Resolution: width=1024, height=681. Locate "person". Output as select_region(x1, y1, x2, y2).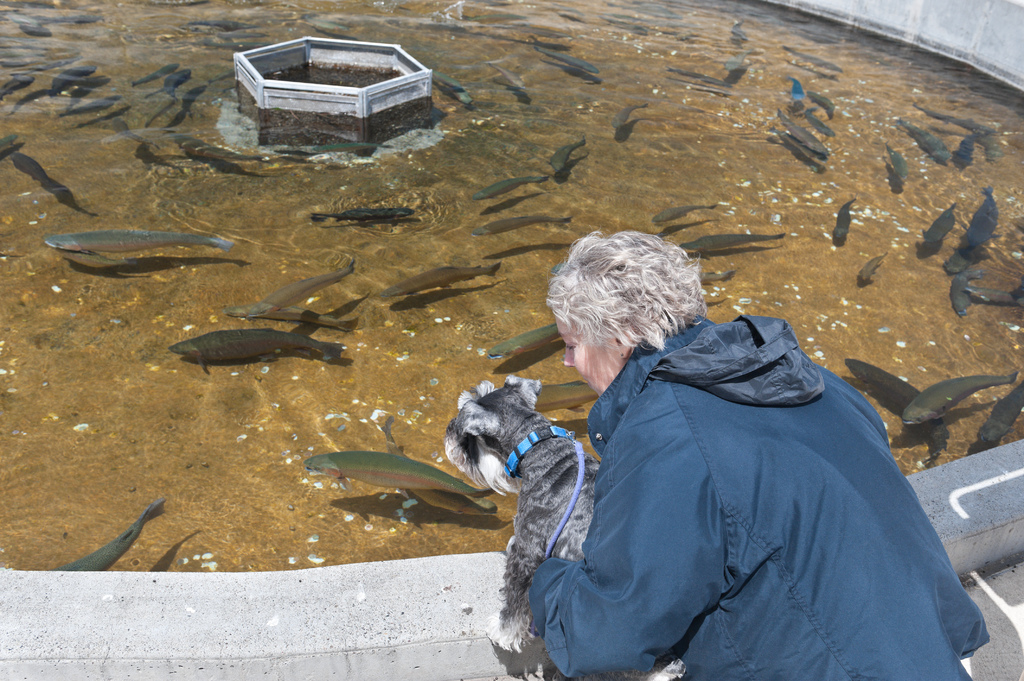
select_region(557, 256, 961, 680).
